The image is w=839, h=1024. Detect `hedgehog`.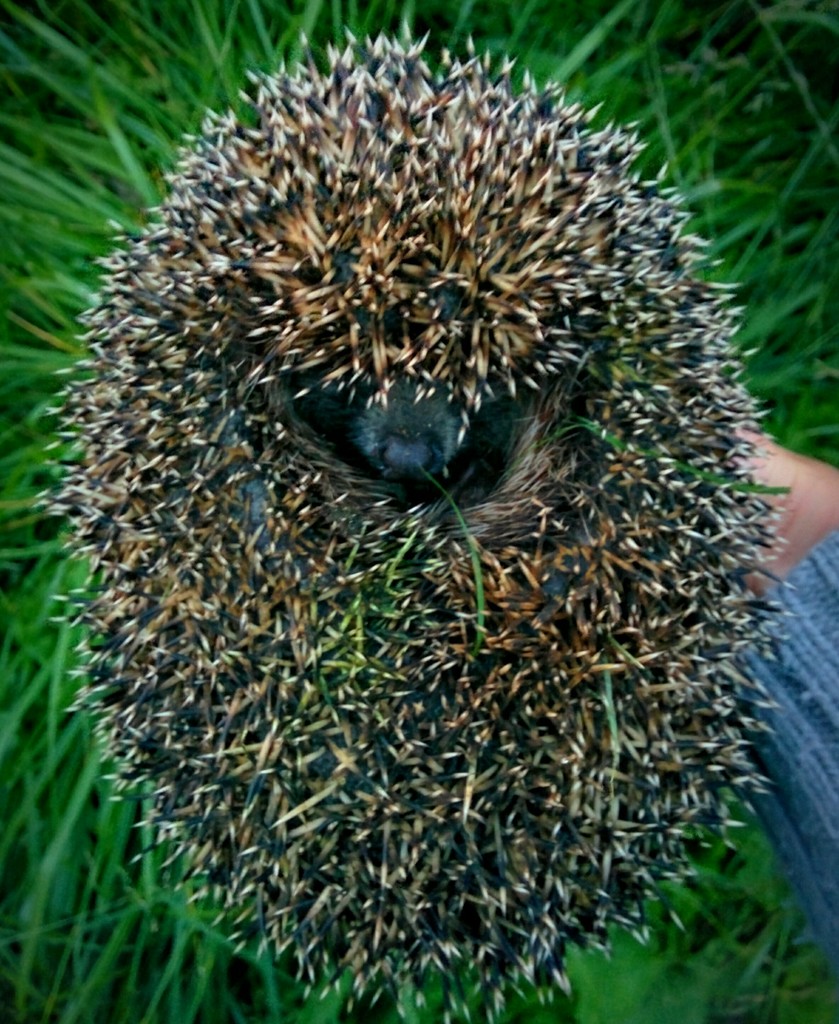
Detection: locate(27, 22, 799, 1023).
